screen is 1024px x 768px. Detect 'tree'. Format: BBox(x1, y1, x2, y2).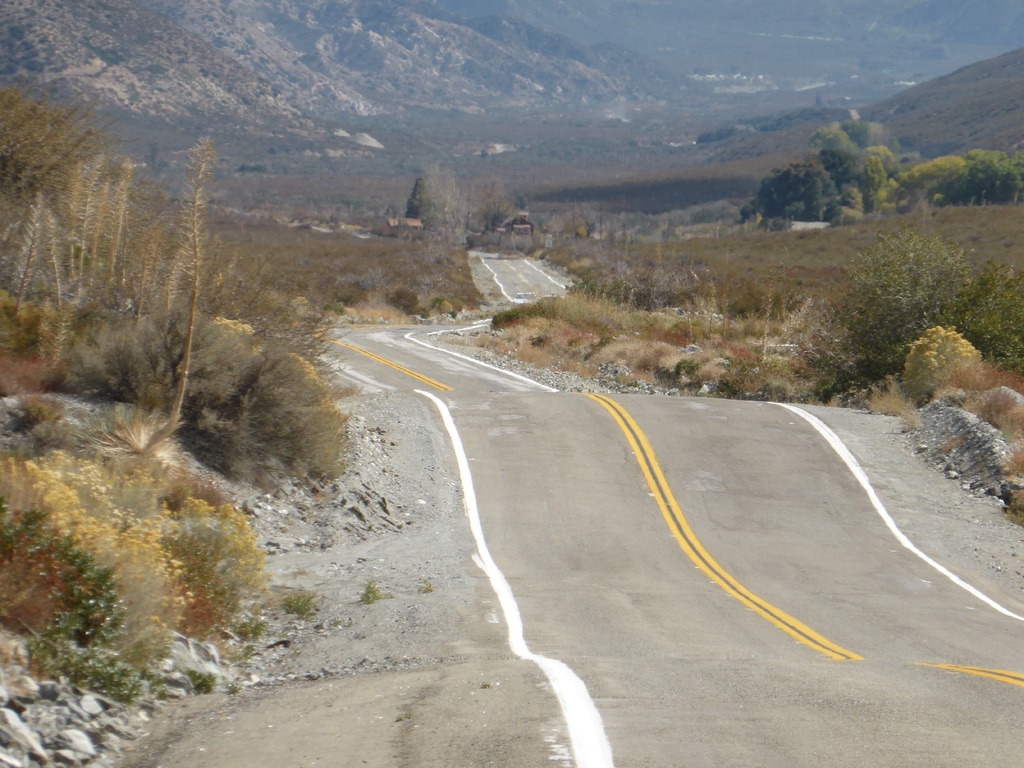
BBox(742, 158, 840, 225).
